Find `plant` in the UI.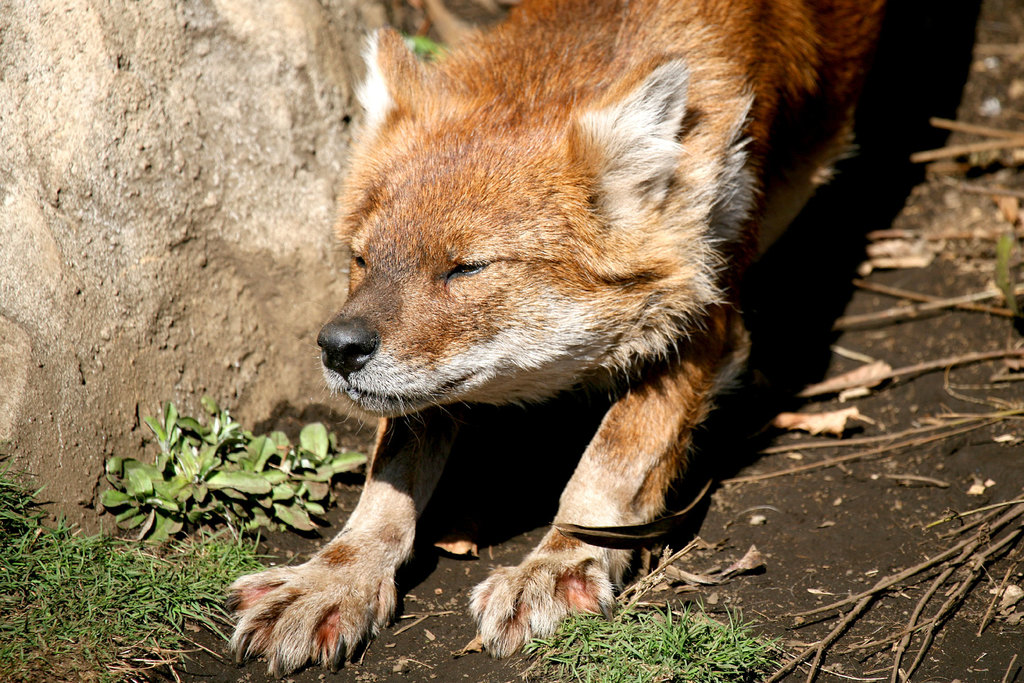
UI element at detection(525, 597, 795, 682).
